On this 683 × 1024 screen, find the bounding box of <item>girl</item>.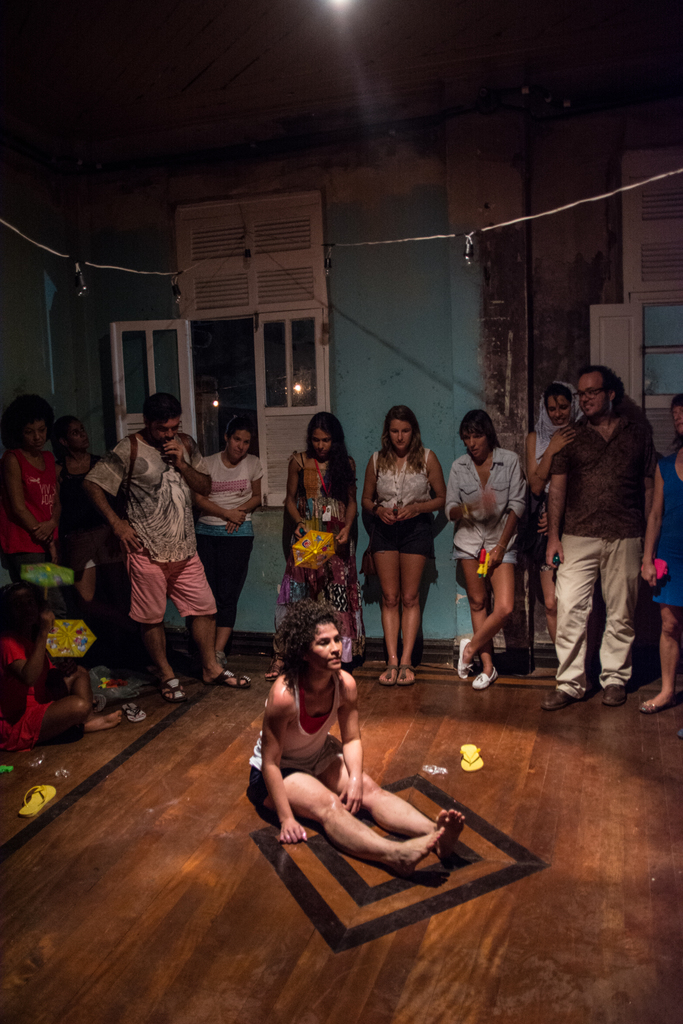
Bounding box: bbox=[281, 414, 363, 659].
